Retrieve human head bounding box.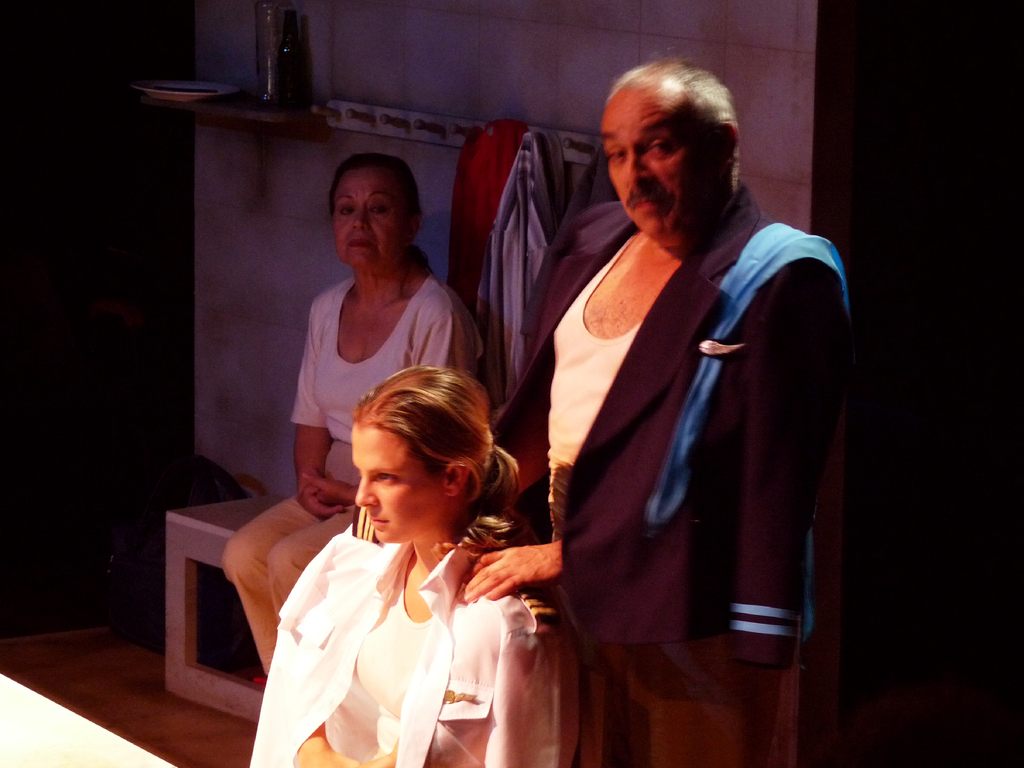
Bounding box: 347 362 523 547.
